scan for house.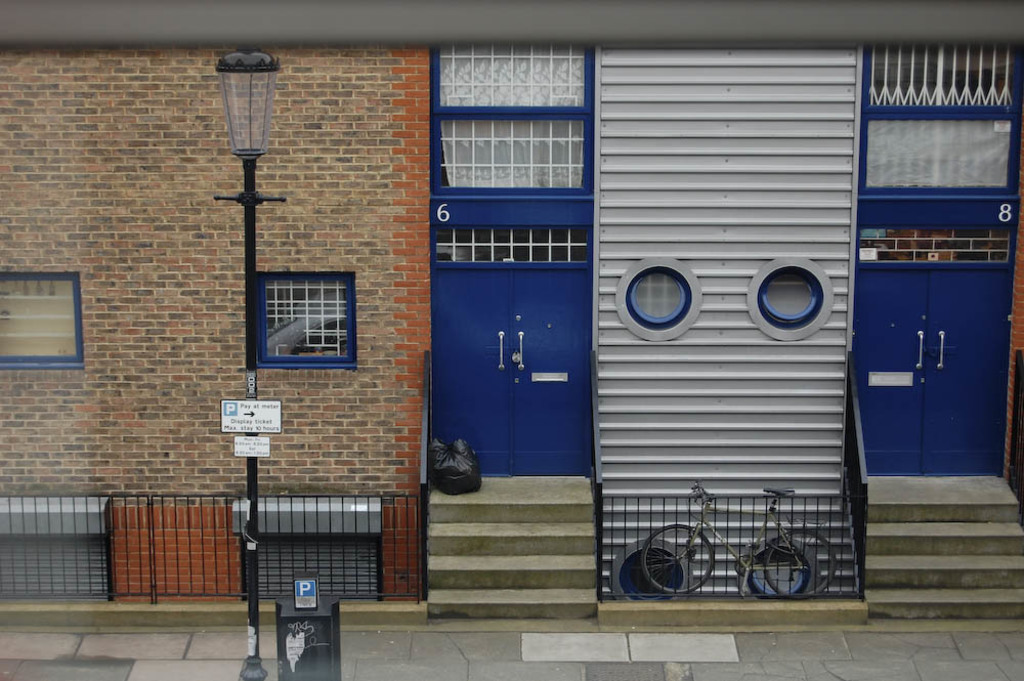
Scan result: left=0, top=0, right=1023, bottom=627.
